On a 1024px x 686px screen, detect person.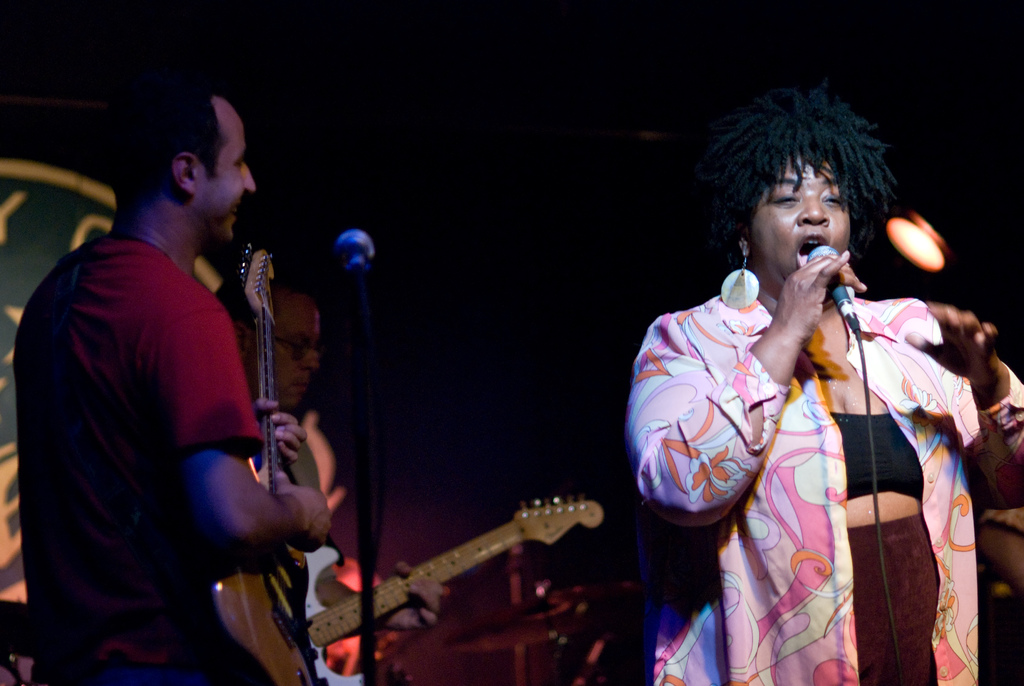
212/272/450/685.
